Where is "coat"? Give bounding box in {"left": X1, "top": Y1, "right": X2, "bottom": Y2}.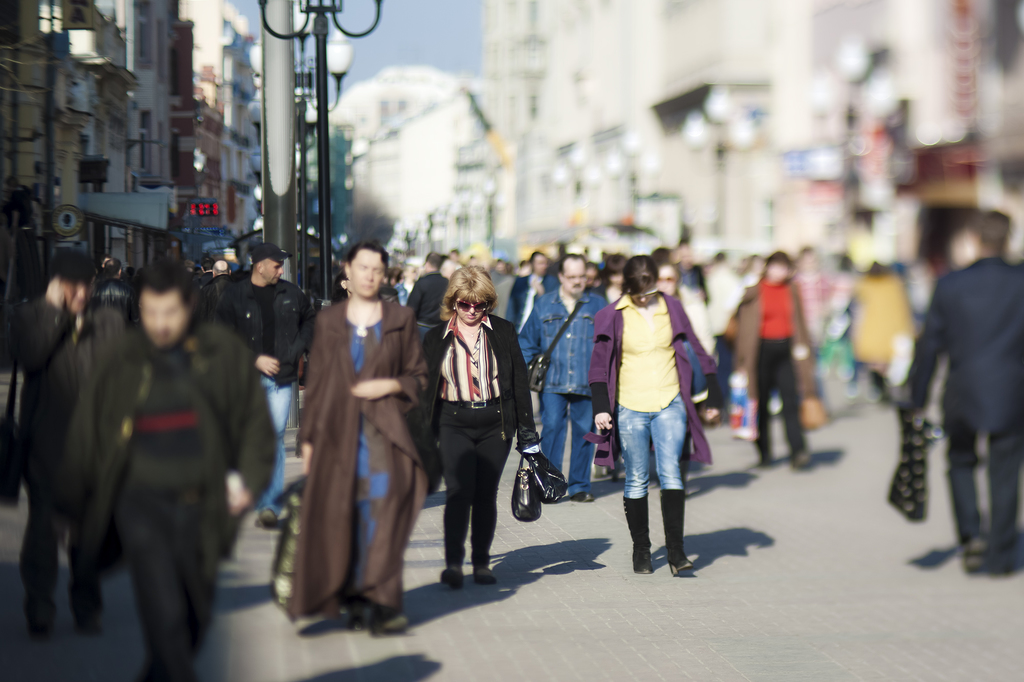
{"left": 728, "top": 273, "right": 823, "bottom": 417}.
